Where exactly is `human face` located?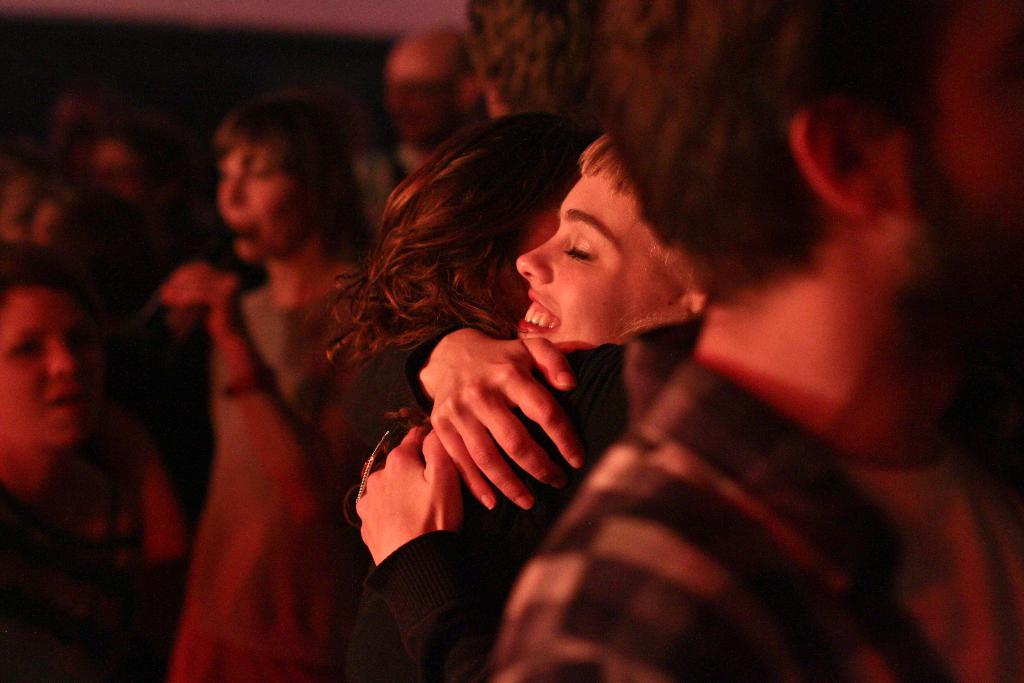
Its bounding box is detection(885, 0, 1023, 283).
